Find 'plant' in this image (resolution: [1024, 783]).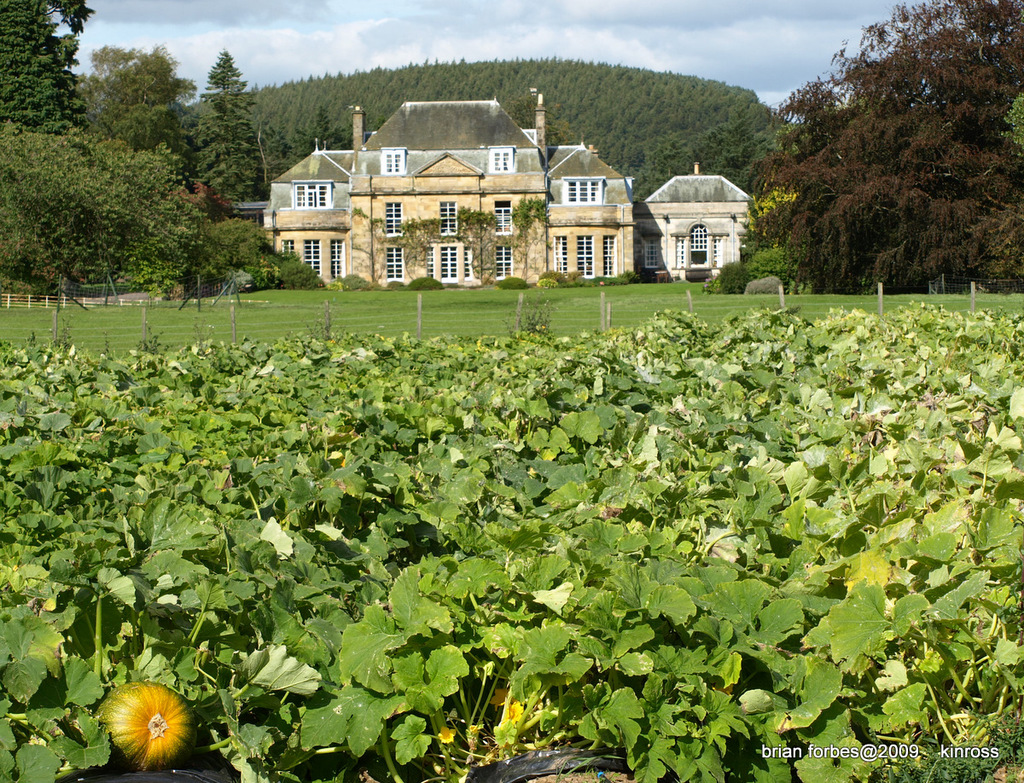
box(538, 271, 558, 282).
